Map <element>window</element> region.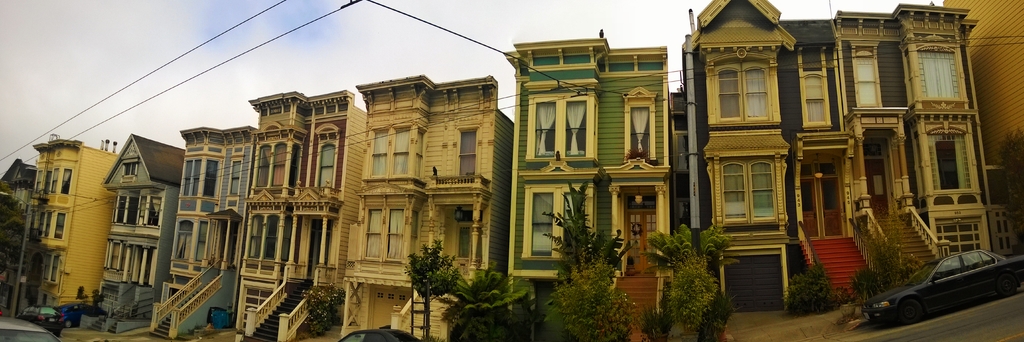
Mapped to Rect(55, 170, 58, 191).
